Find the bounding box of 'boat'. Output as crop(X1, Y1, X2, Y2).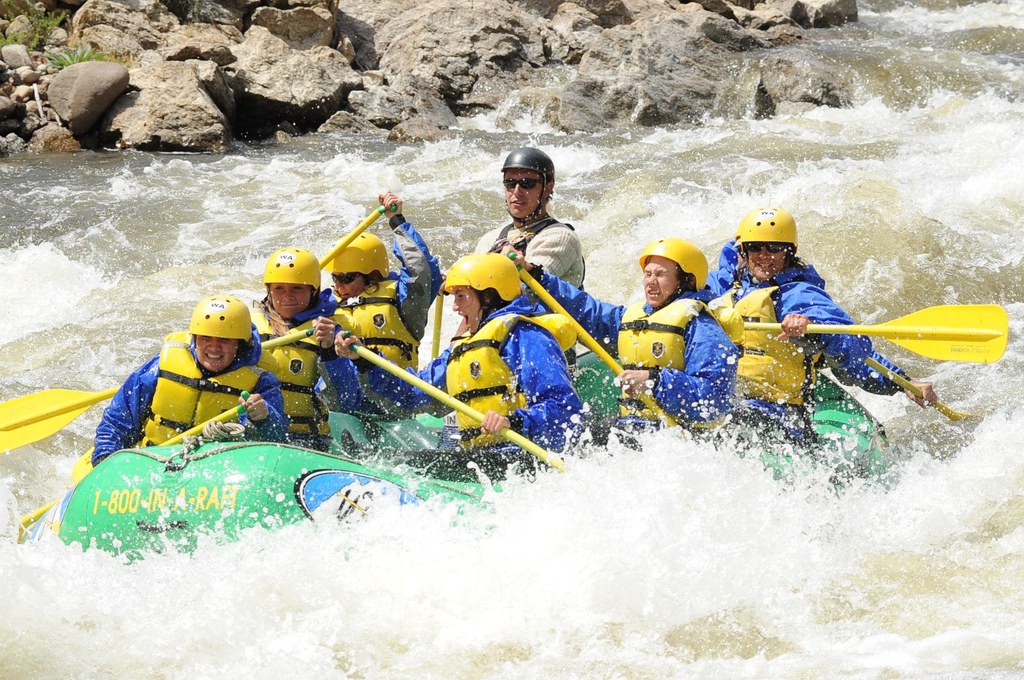
crop(44, 350, 882, 564).
